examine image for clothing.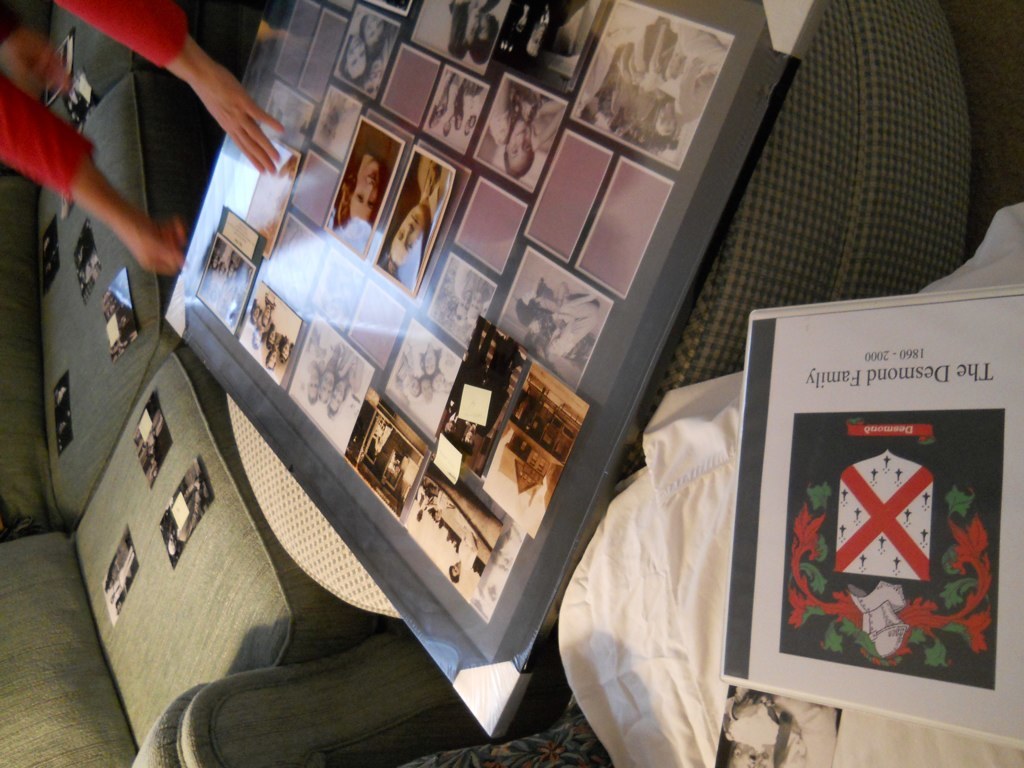
Examination result: 548 292 602 350.
